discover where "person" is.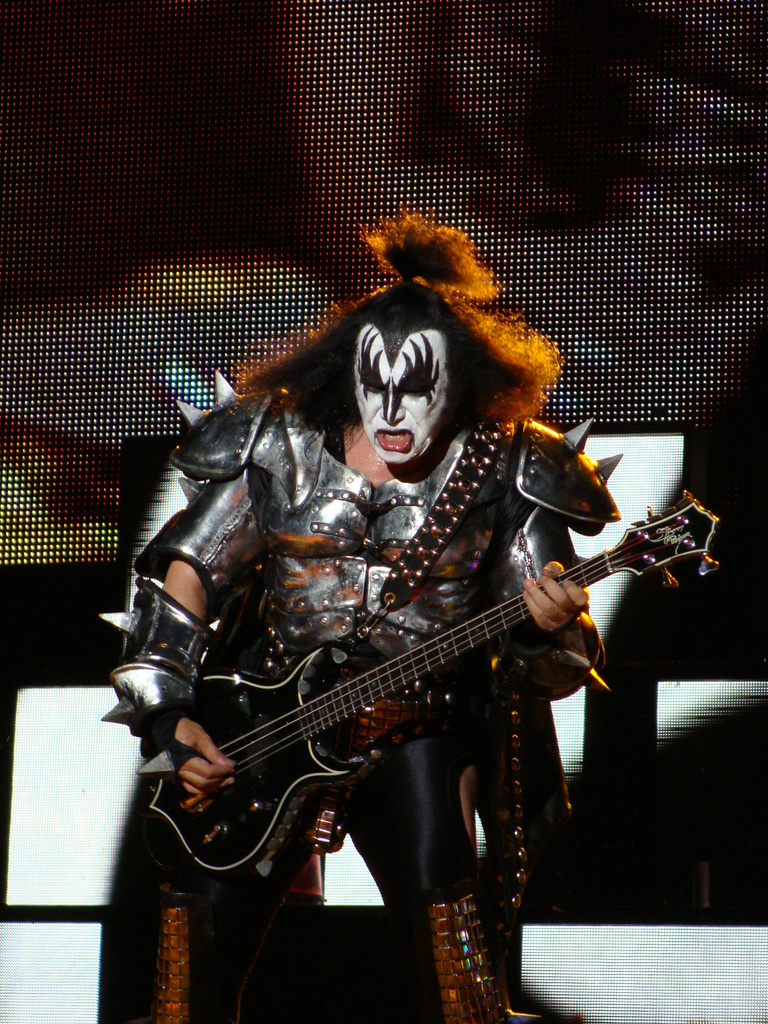
Discovered at [159,241,685,1004].
